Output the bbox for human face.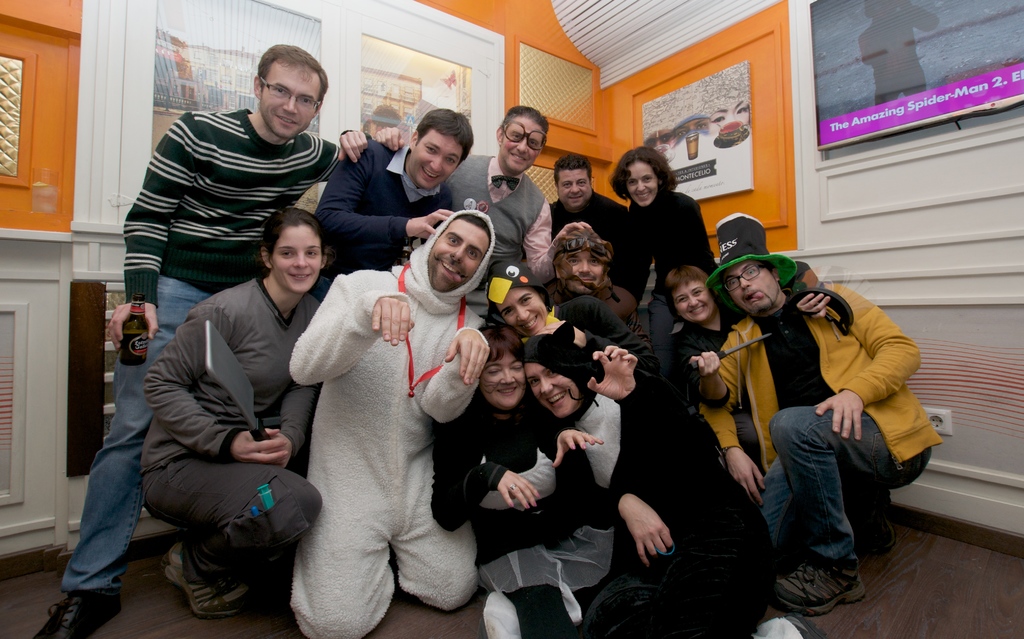
bbox=[409, 131, 464, 193].
